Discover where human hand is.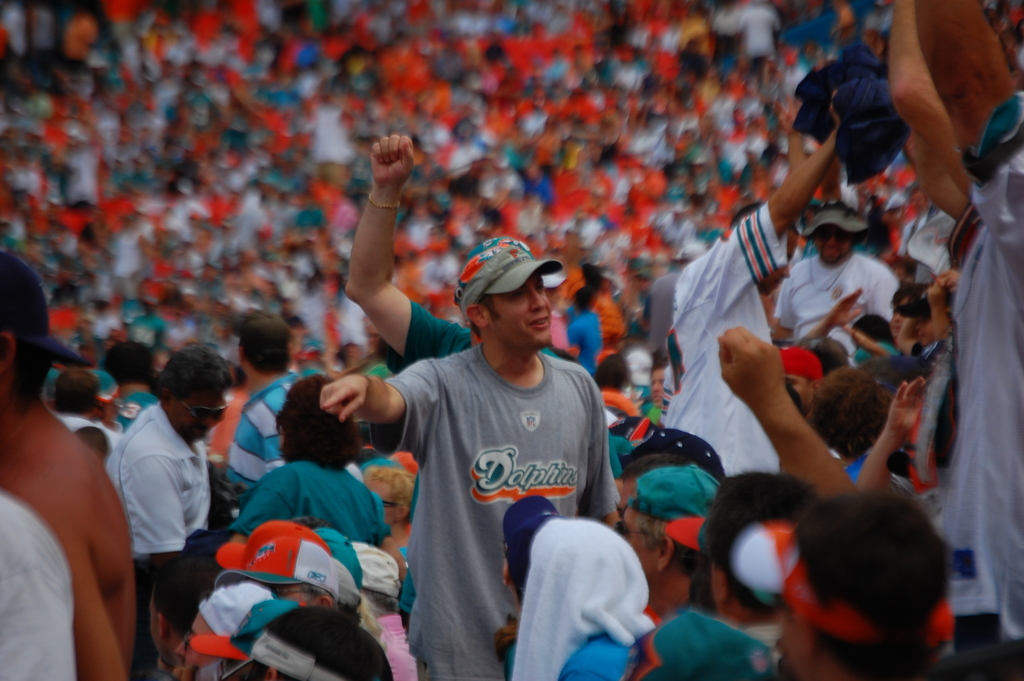
Discovered at 356 135 423 202.
